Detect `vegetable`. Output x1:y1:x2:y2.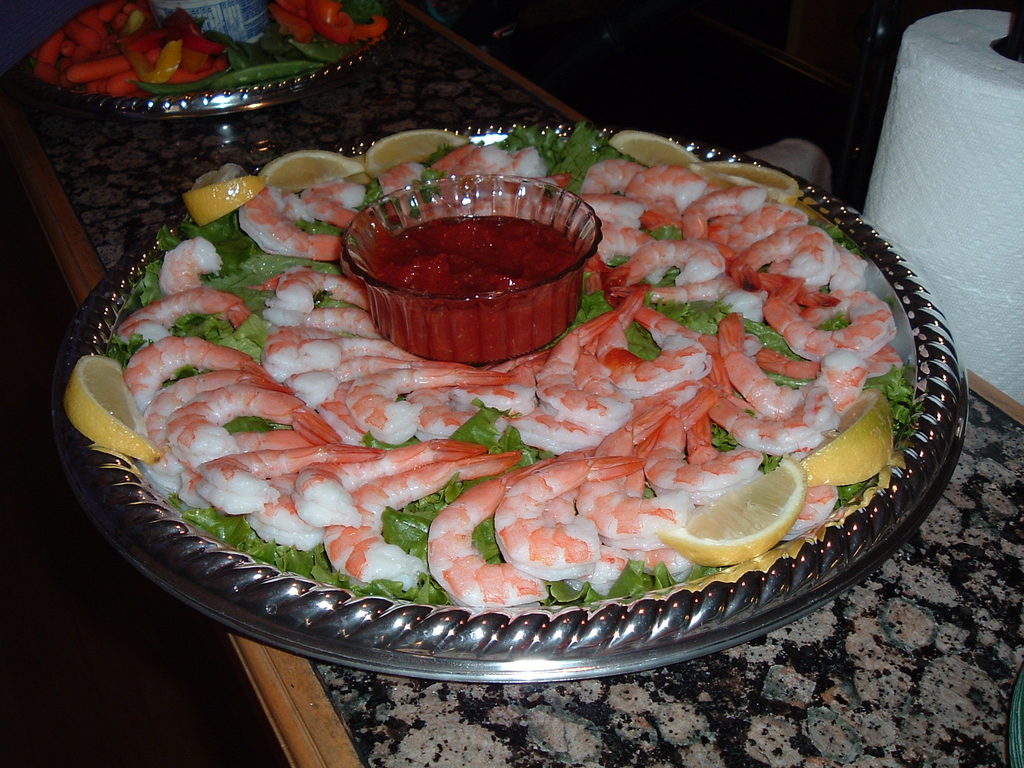
65:358:161:463.
